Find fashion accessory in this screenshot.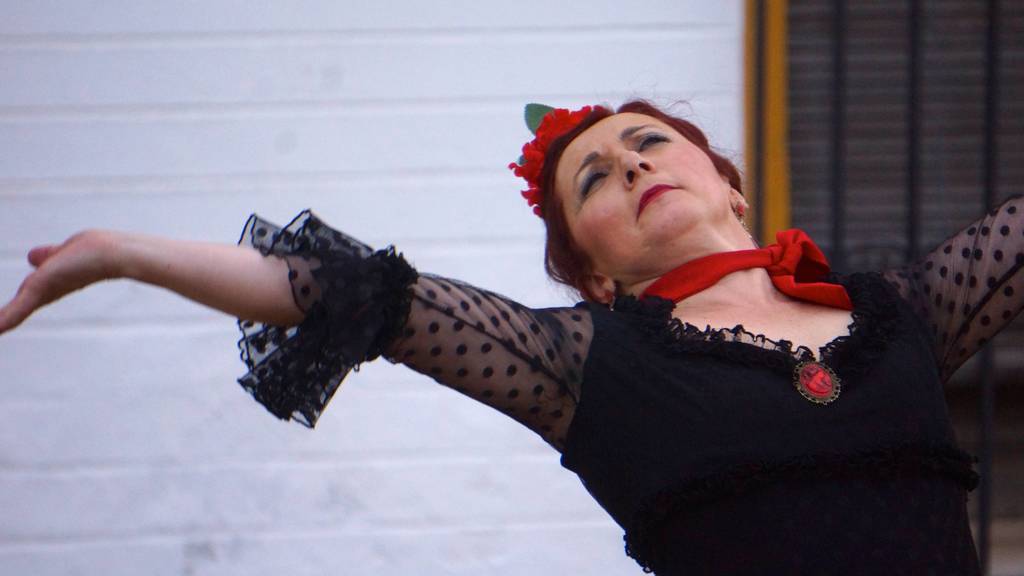
The bounding box for fashion accessory is (600,288,618,310).
